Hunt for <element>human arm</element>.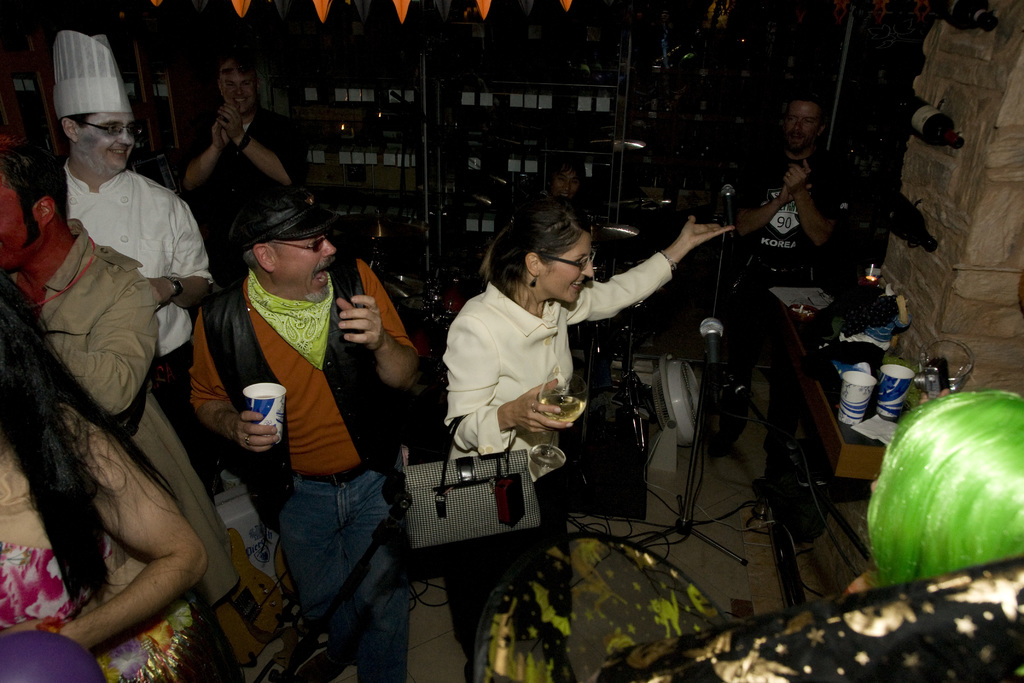
Hunted down at x1=335 y1=293 x2=418 y2=400.
